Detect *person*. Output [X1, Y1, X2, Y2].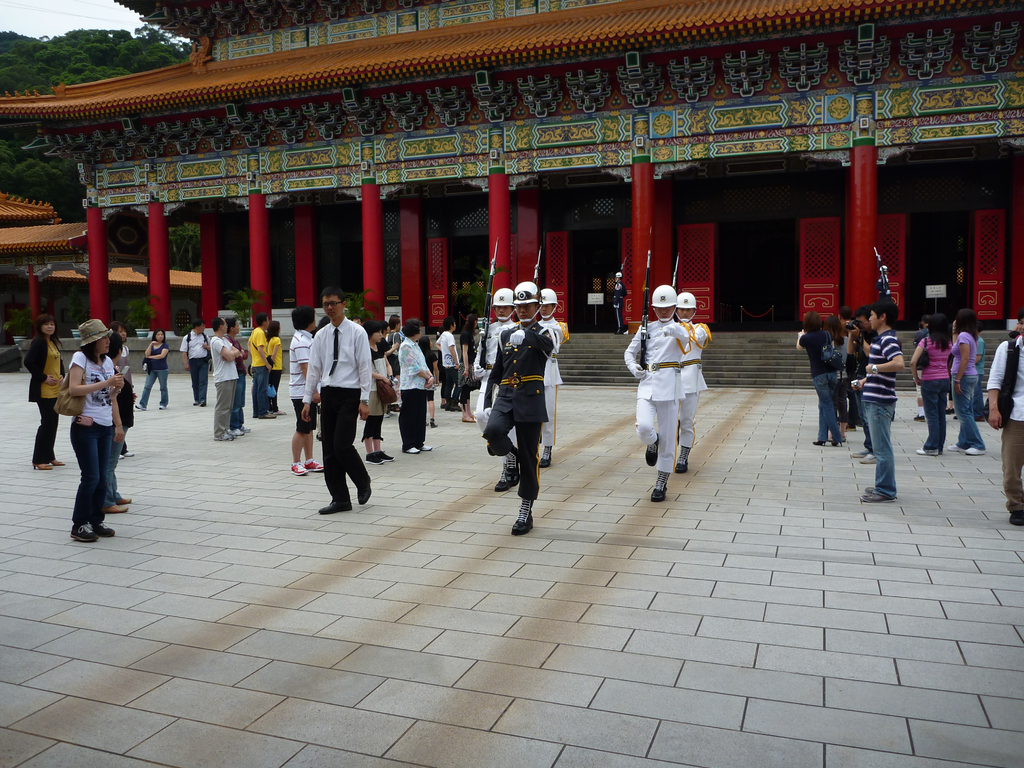
[621, 278, 684, 511].
